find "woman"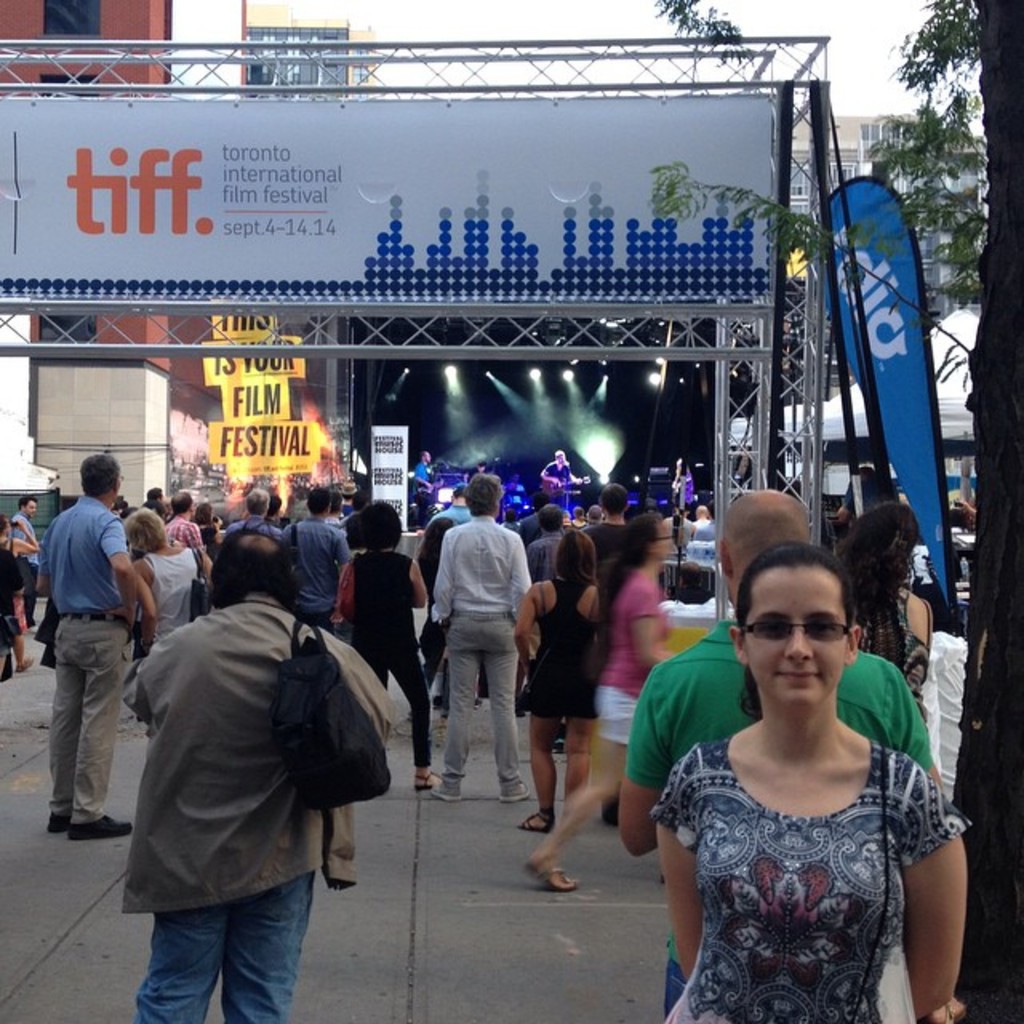
(126,509,218,730)
